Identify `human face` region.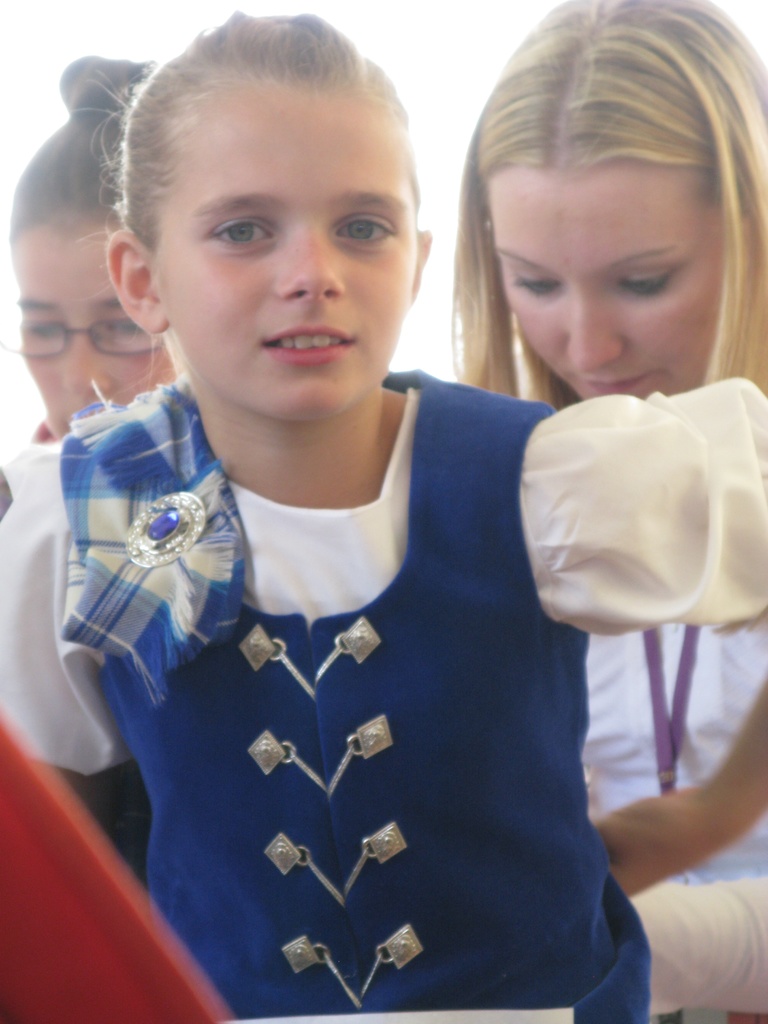
Region: [13,209,177,440].
